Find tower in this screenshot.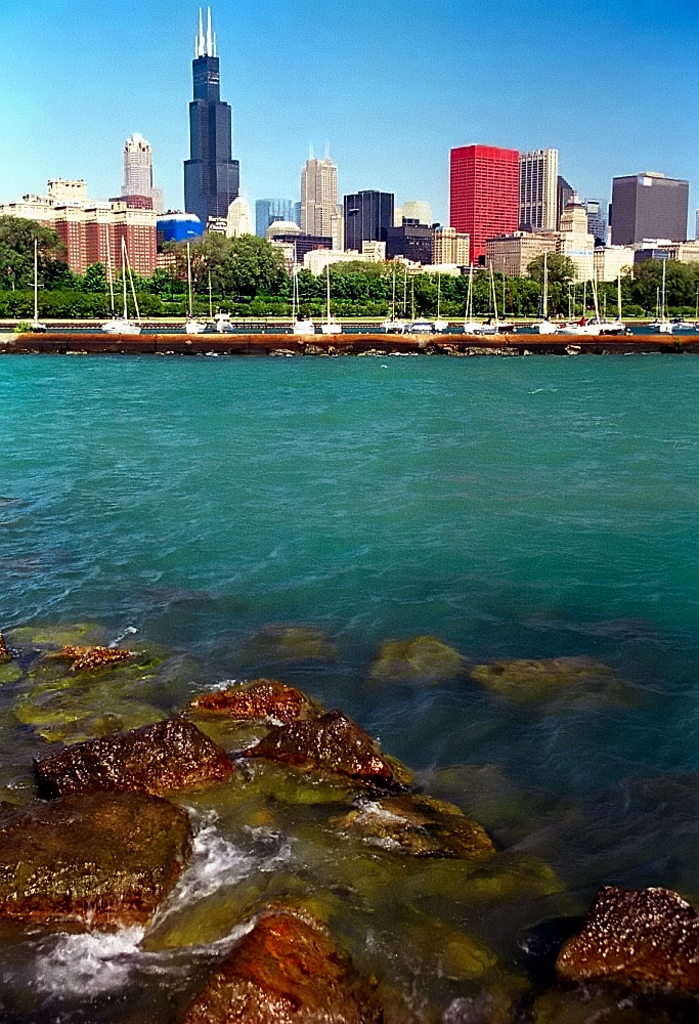
The bounding box for tower is bbox(345, 184, 402, 249).
